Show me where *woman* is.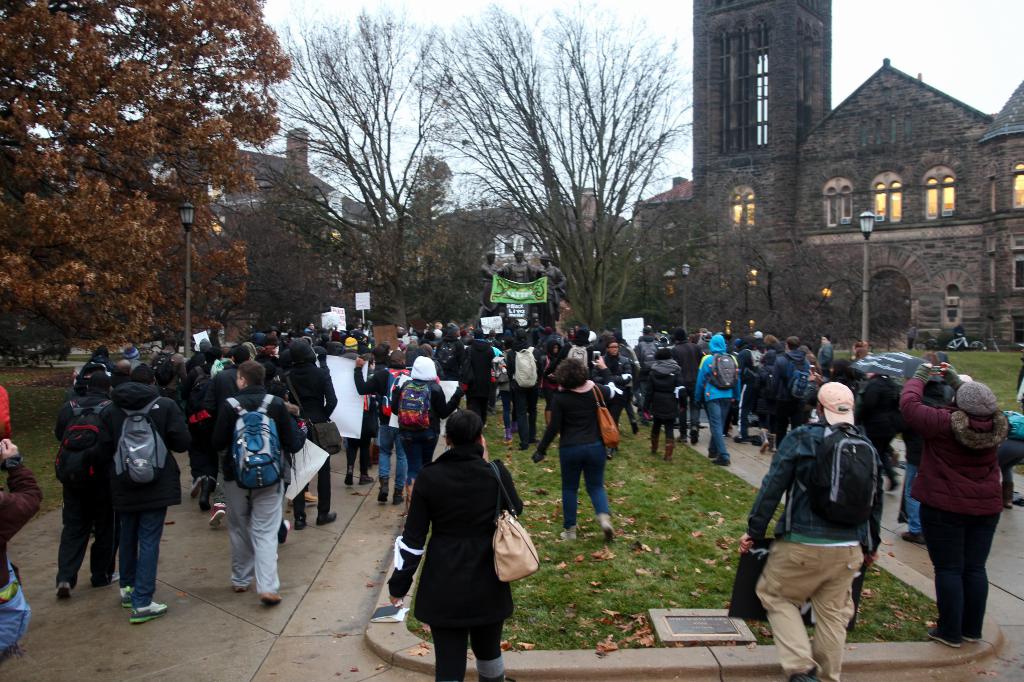
*woman* is at [left=530, top=361, right=619, bottom=546].
